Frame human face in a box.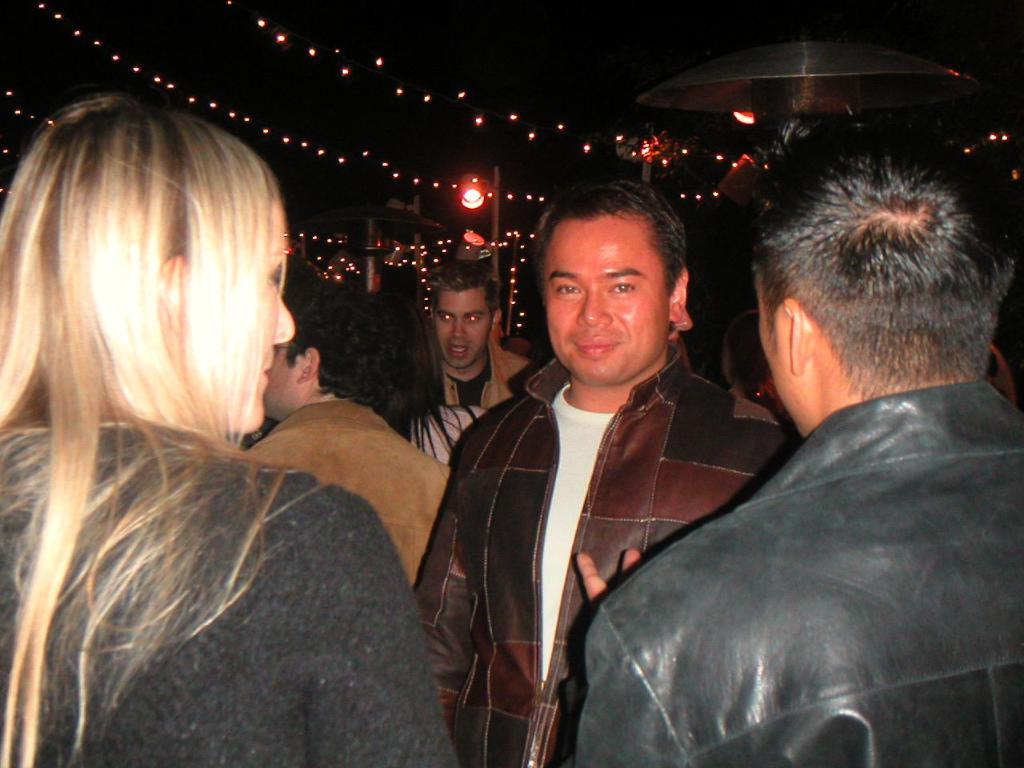
left=263, top=334, right=305, bottom=421.
